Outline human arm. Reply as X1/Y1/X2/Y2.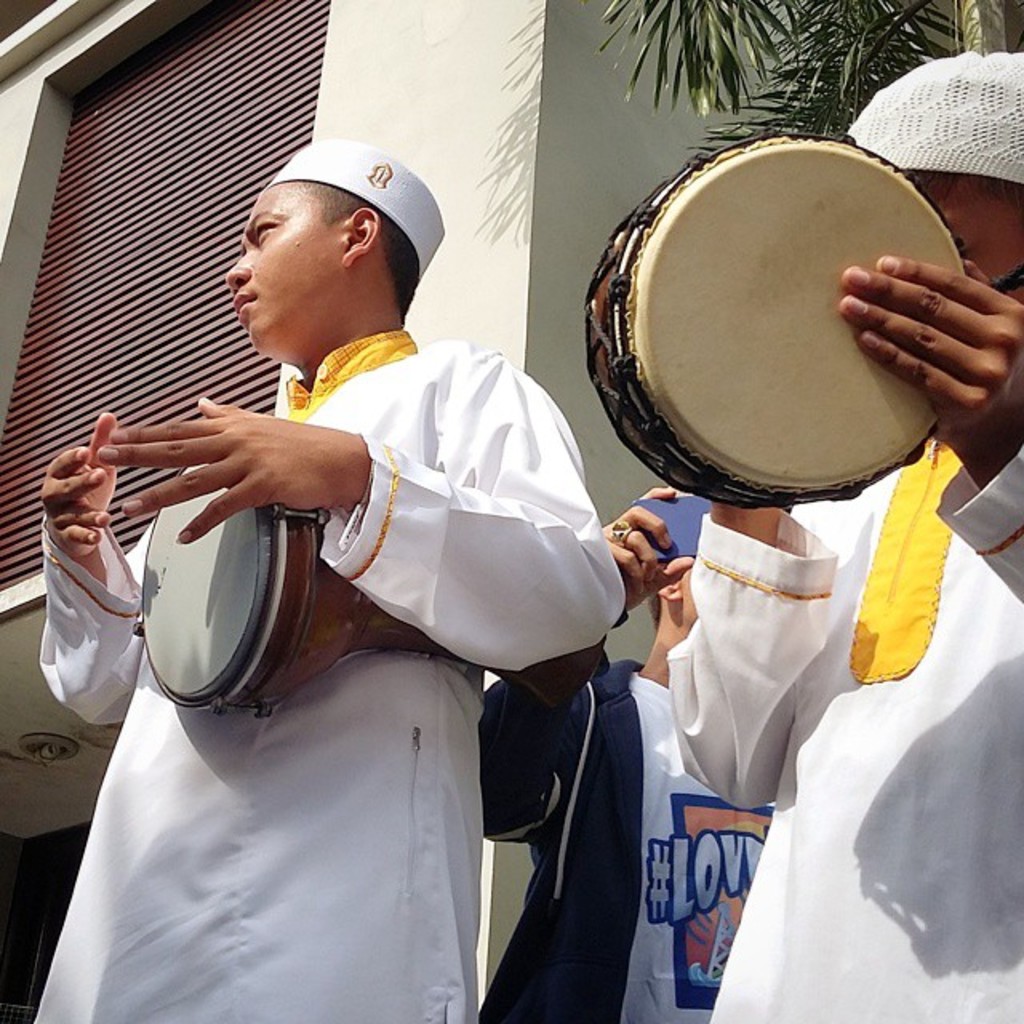
661/504/846/813.
